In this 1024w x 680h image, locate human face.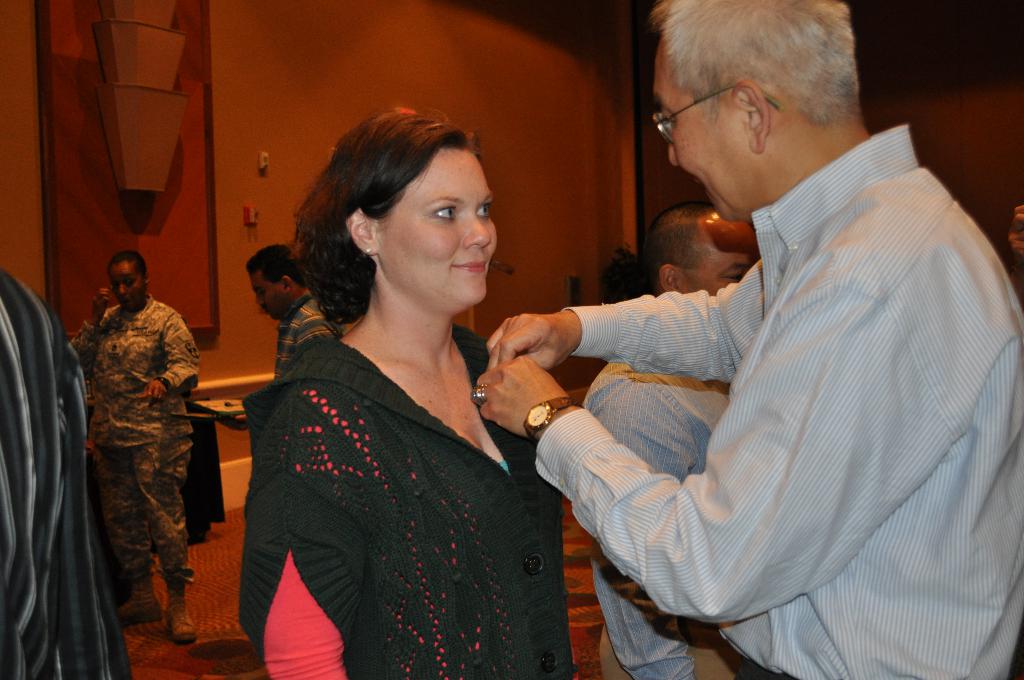
Bounding box: {"x1": 662, "y1": 38, "x2": 747, "y2": 223}.
